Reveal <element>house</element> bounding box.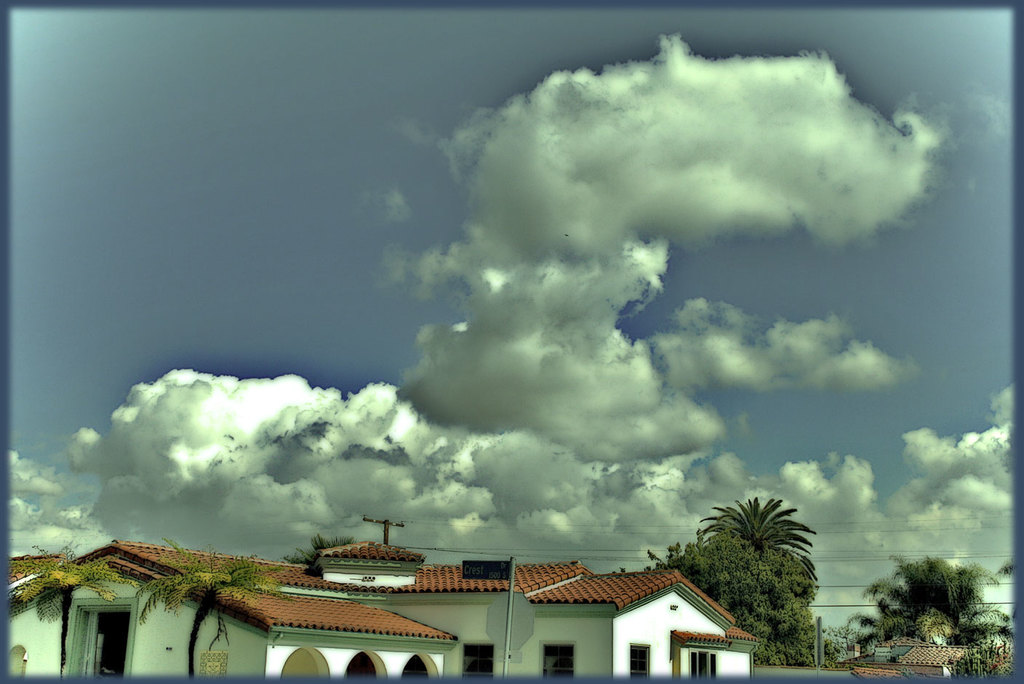
Revealed: region(0, 541, 749, 683).
